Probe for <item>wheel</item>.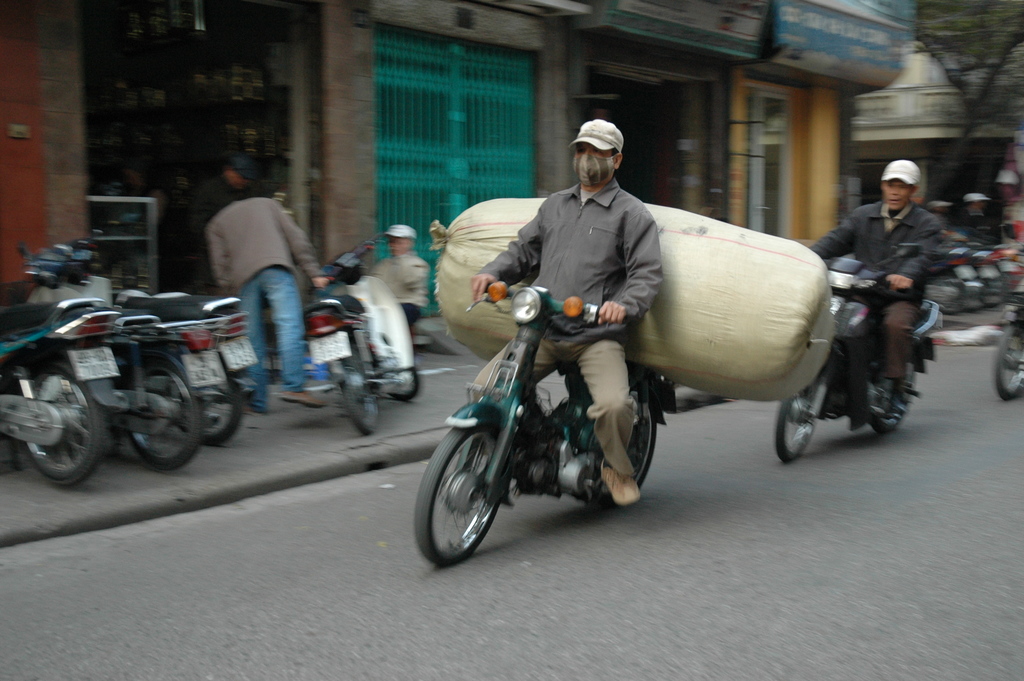
Probe result: (378,348,420,403).
